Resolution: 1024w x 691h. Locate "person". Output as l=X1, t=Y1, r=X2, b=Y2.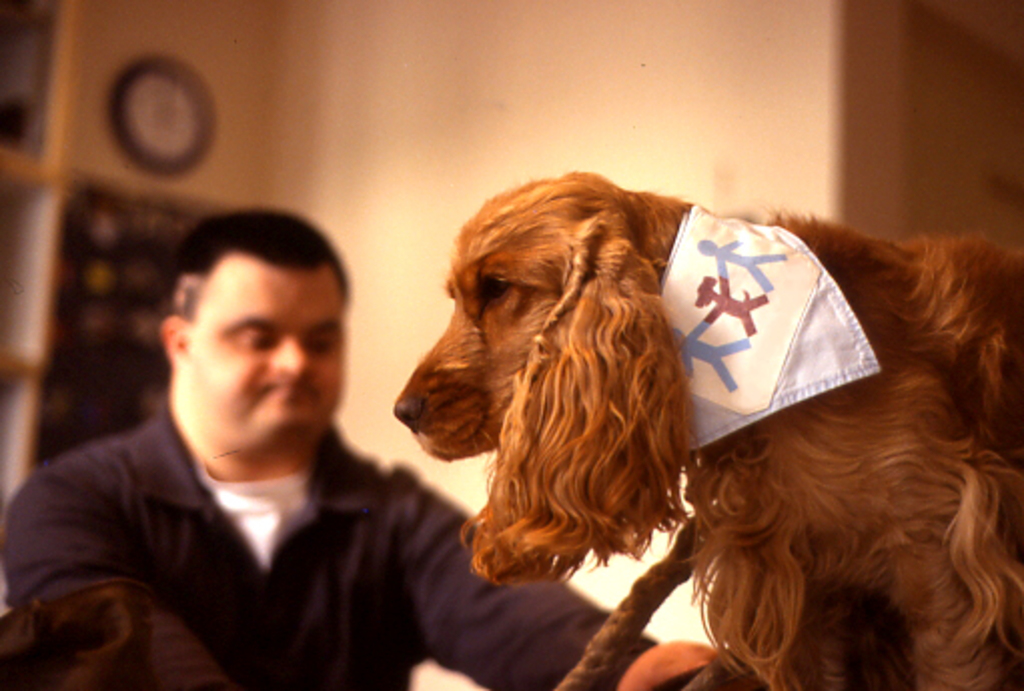
l=0, t=210, r=655, b=689.
